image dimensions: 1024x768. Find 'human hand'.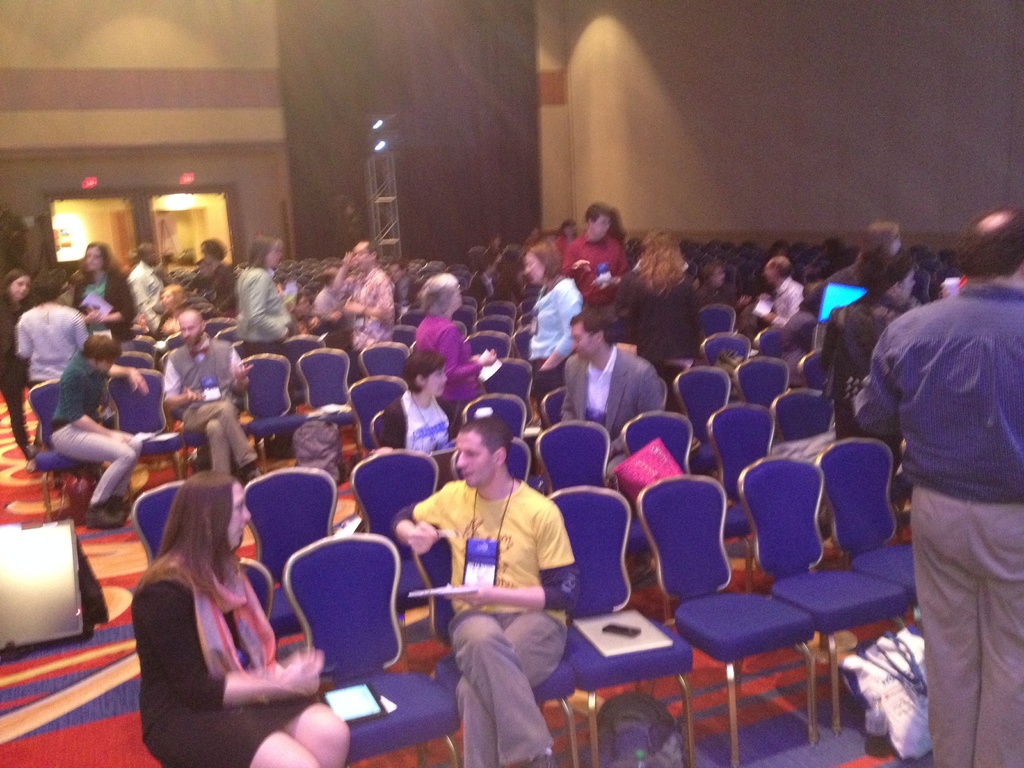
box(272, 664, 322, 698).
